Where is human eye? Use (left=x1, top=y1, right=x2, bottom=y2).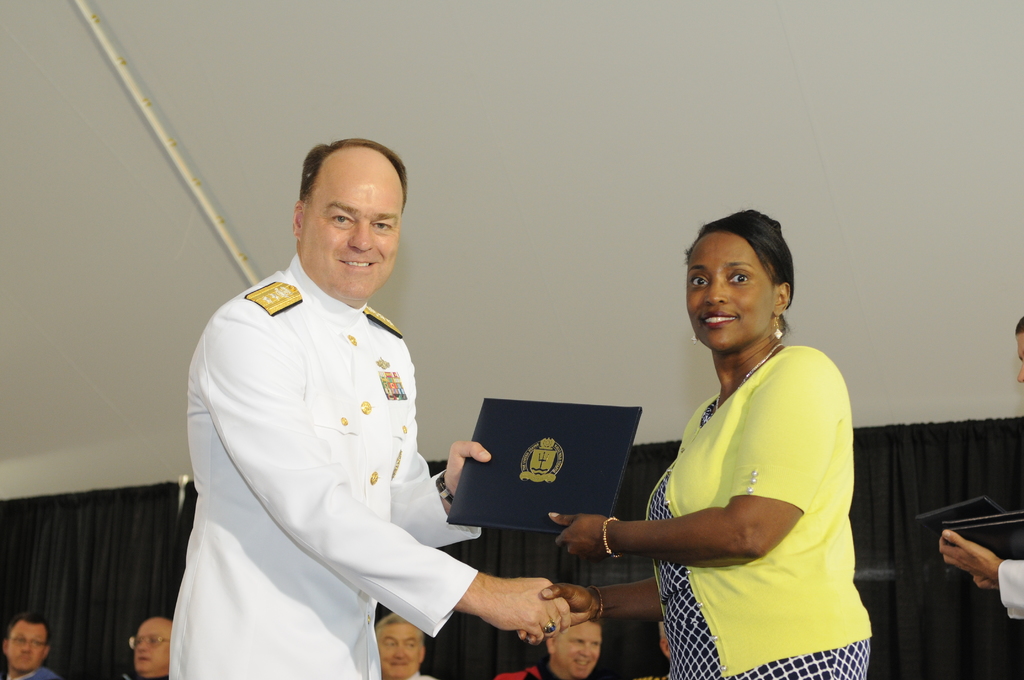
(left=689, top=271, right=710, bottom=288).
